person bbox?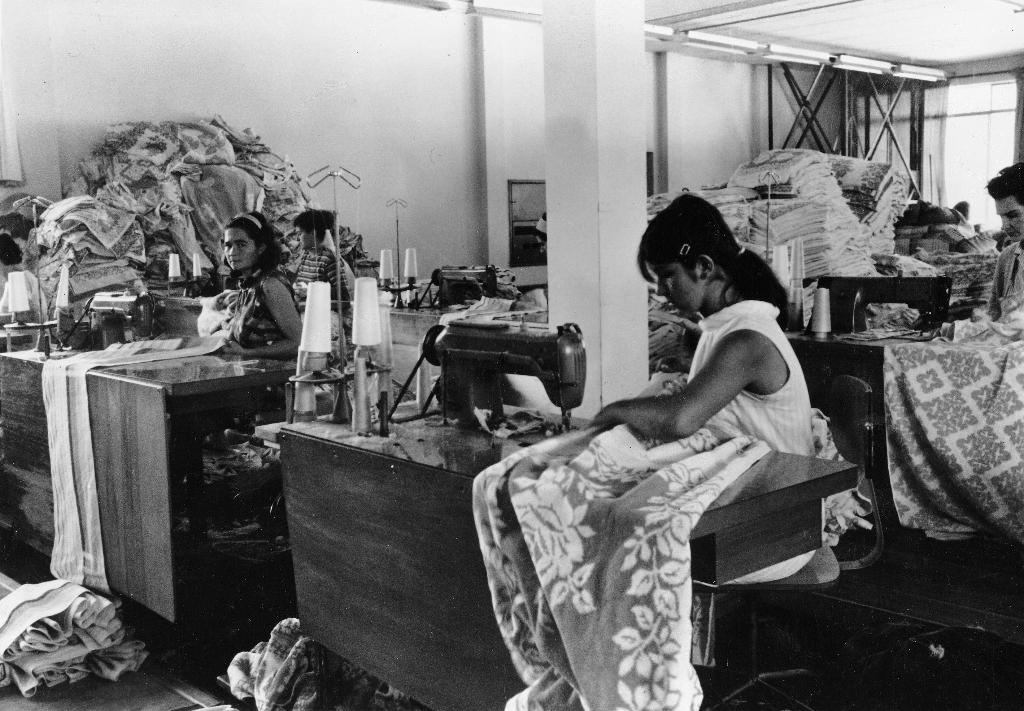
region(980, 164, 1023, 328)
